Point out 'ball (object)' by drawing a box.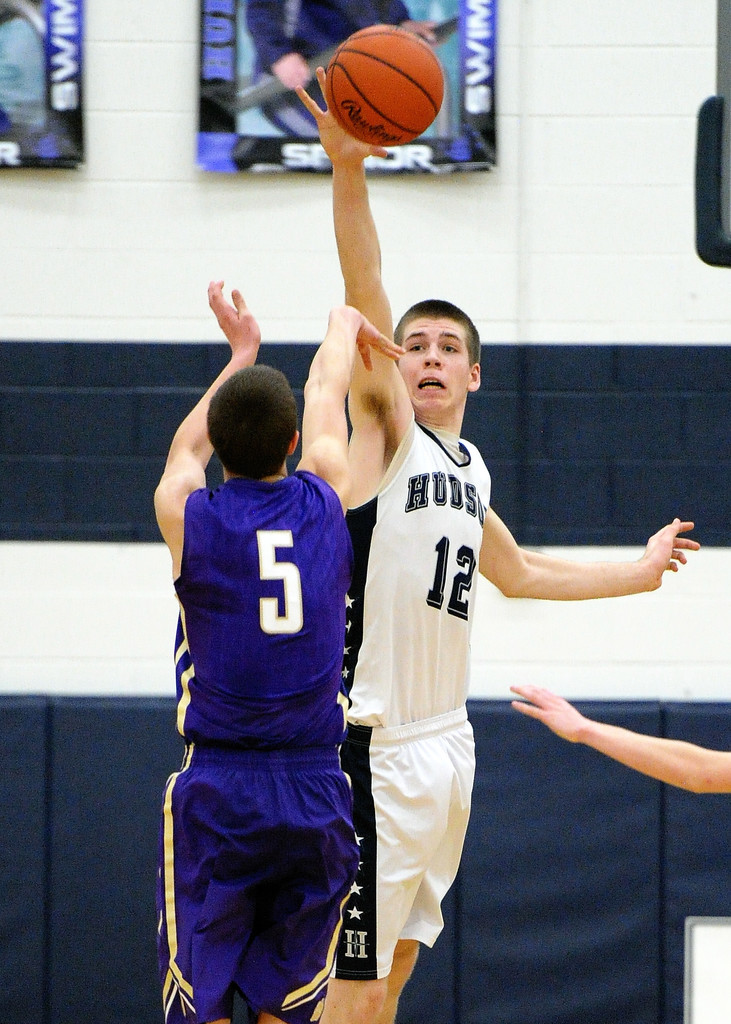
box(322, 24, 442, 148).
